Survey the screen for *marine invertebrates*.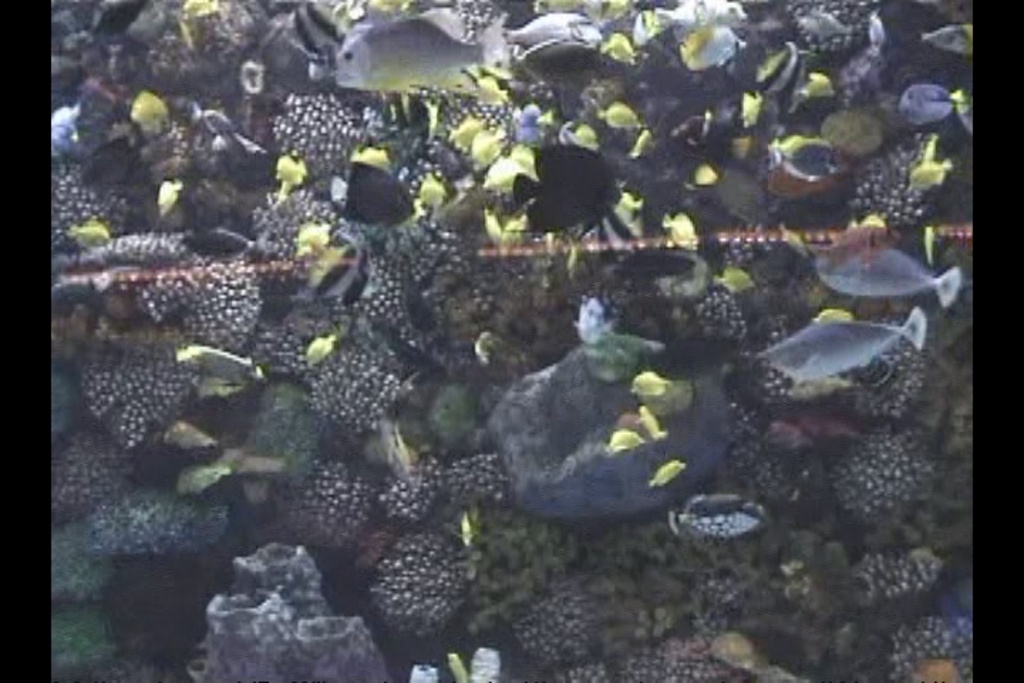
Survey found: rect(676, 286, 742, 347).
